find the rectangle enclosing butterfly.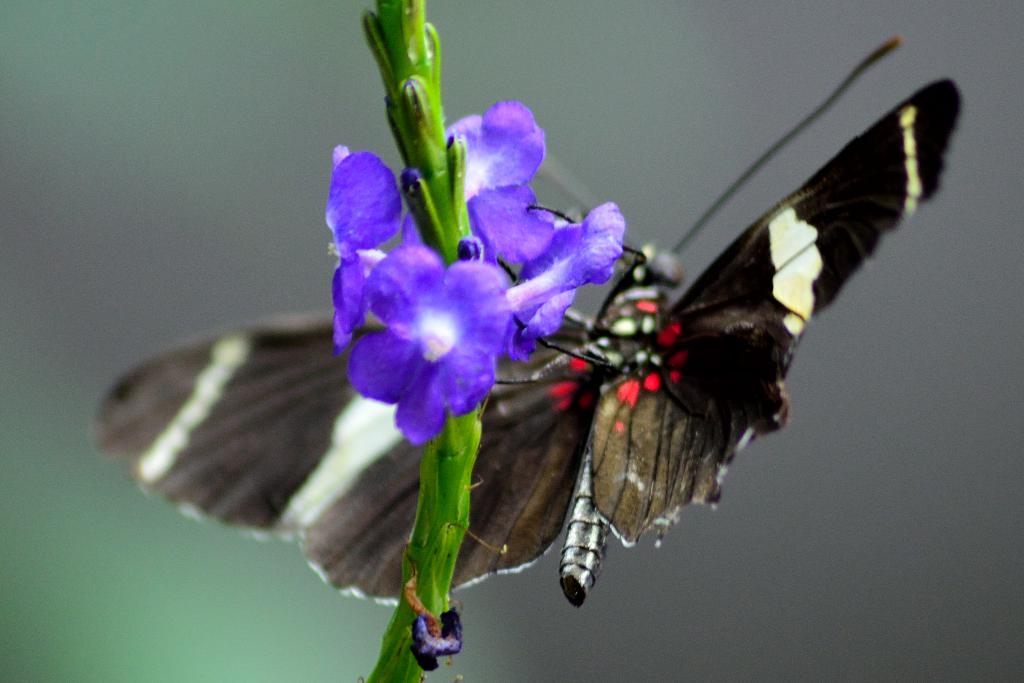
Rect(161, 57, 913, 617).
